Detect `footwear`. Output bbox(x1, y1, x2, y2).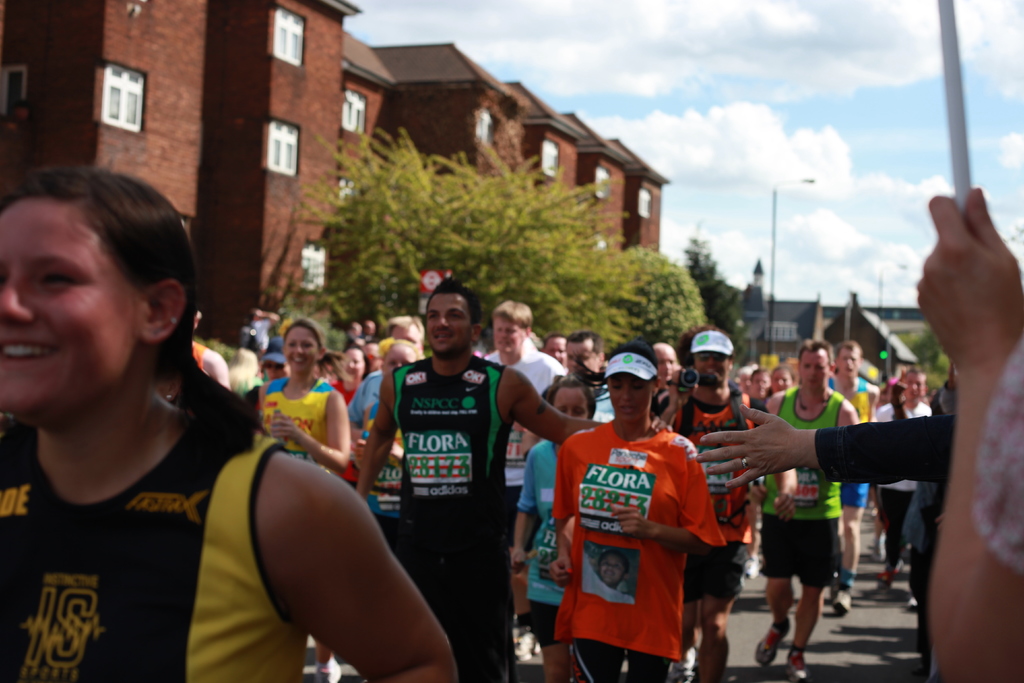
bbox(312, 655, 340, 682).
